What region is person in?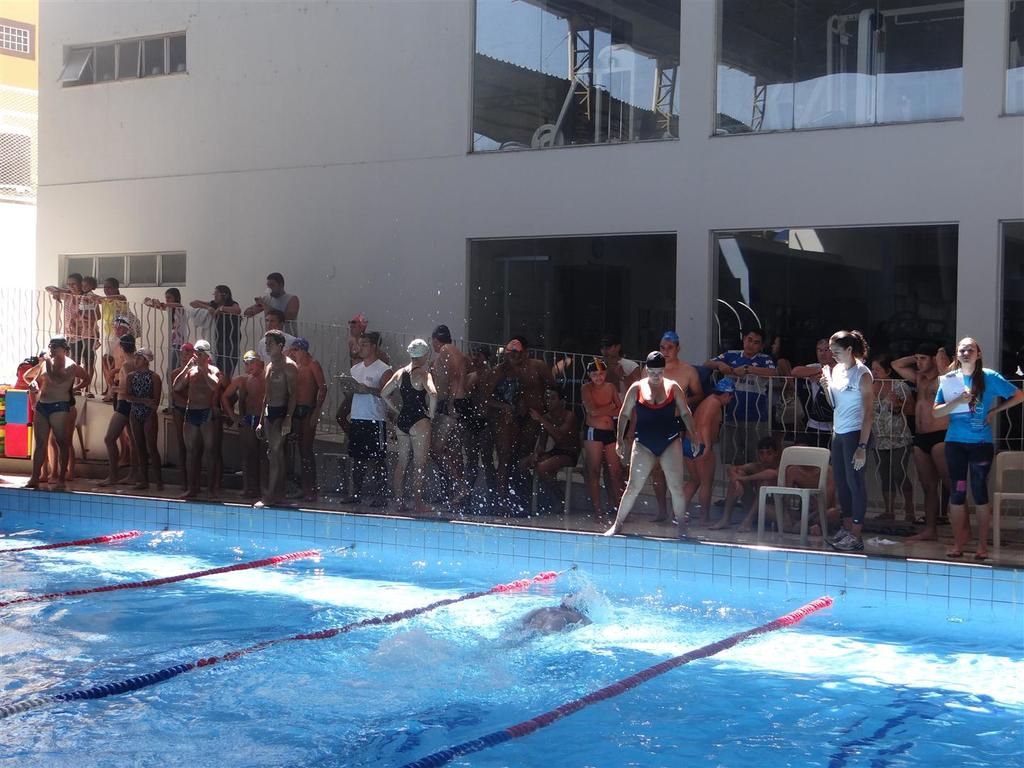
[184,338,218,498].
